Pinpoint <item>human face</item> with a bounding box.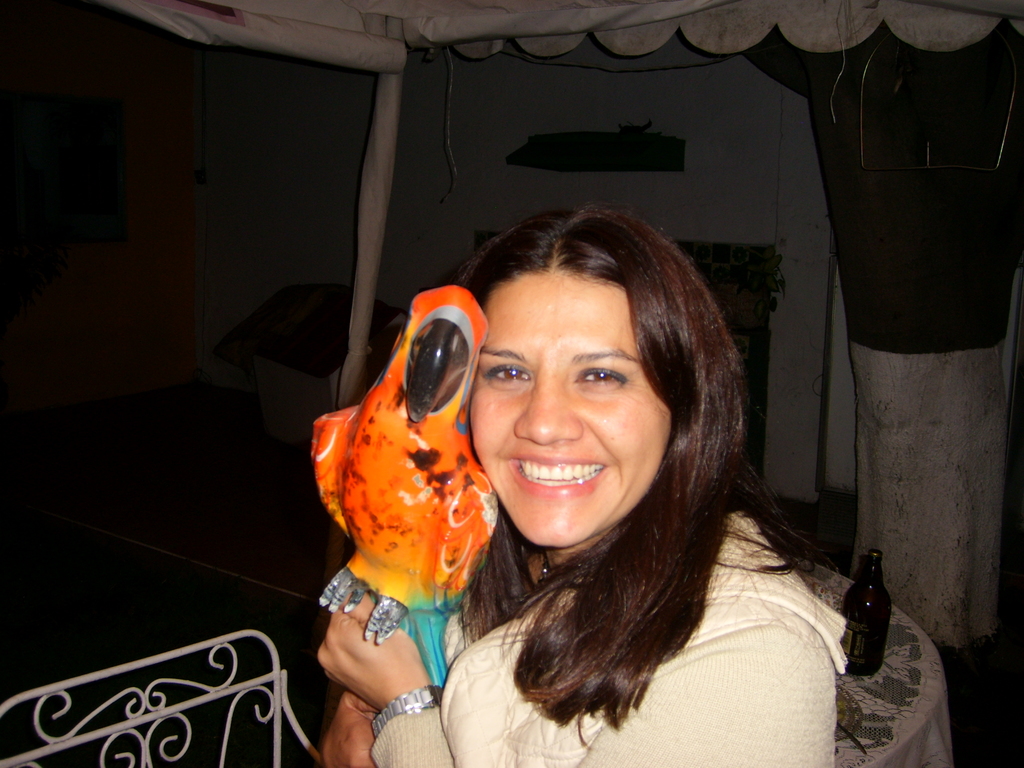
472,271,669,547.
